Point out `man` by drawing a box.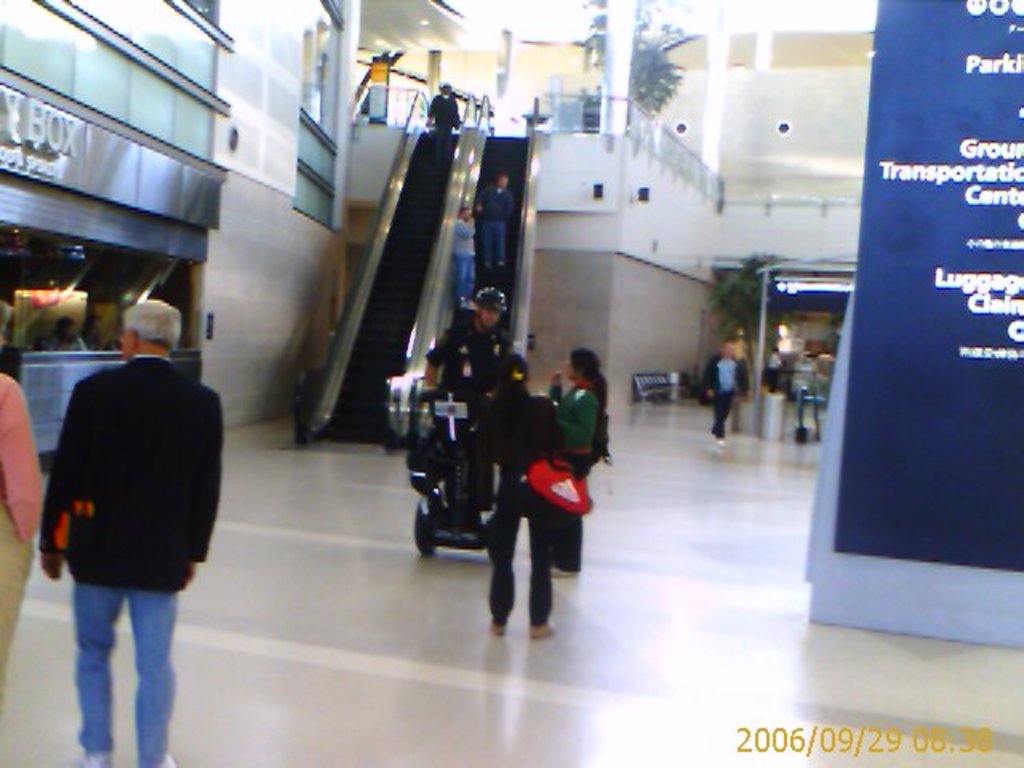
[x1=701, y1=341, x2=757, y2=453].
